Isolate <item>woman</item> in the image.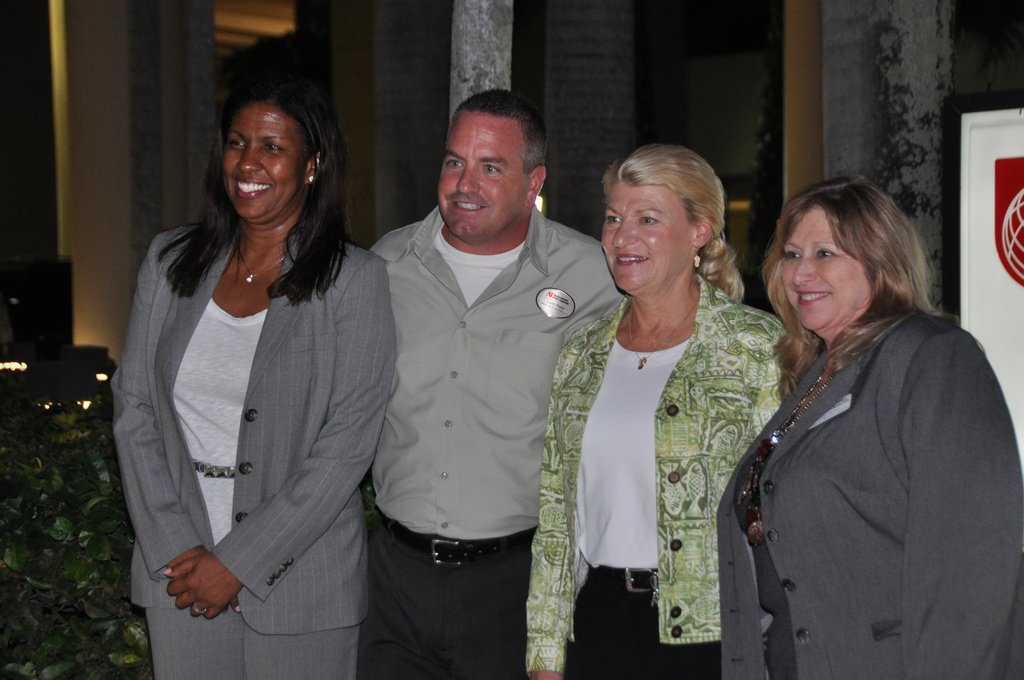
Isolated region: pyautogui.locateOnScreen(525, 144, 788, 679).
